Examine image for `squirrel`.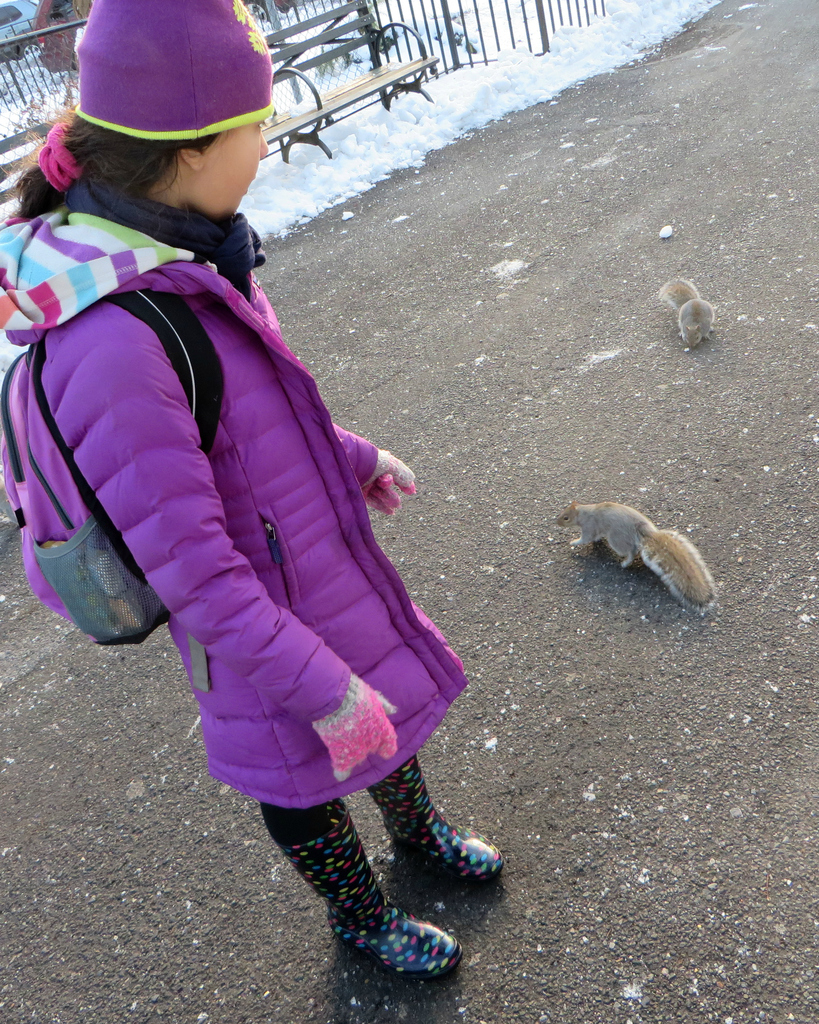
Examination result: (x1=564, y1=493, x2=737, y2=613).
